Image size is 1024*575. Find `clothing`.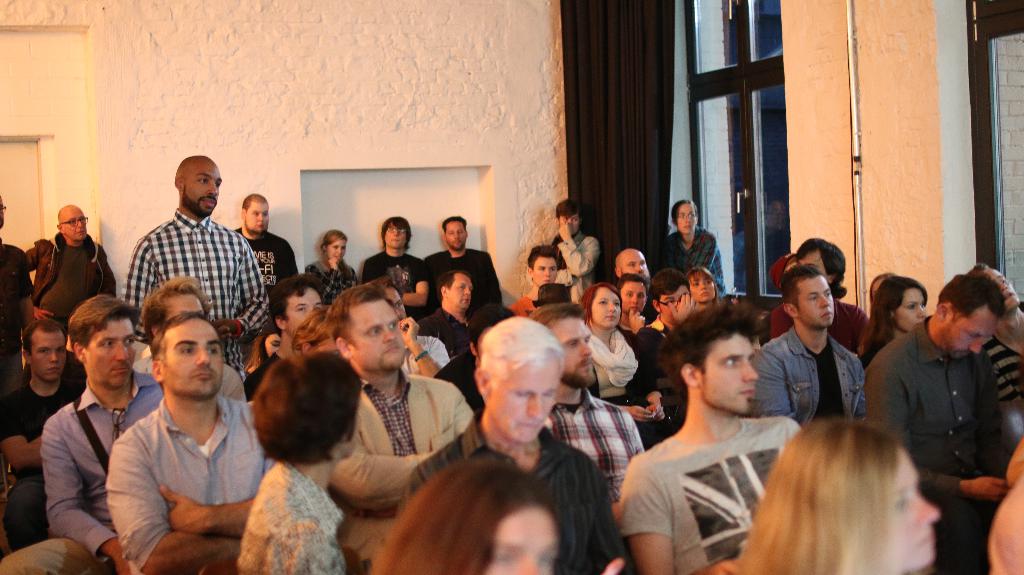
region(986, 300, 1023, 427).
